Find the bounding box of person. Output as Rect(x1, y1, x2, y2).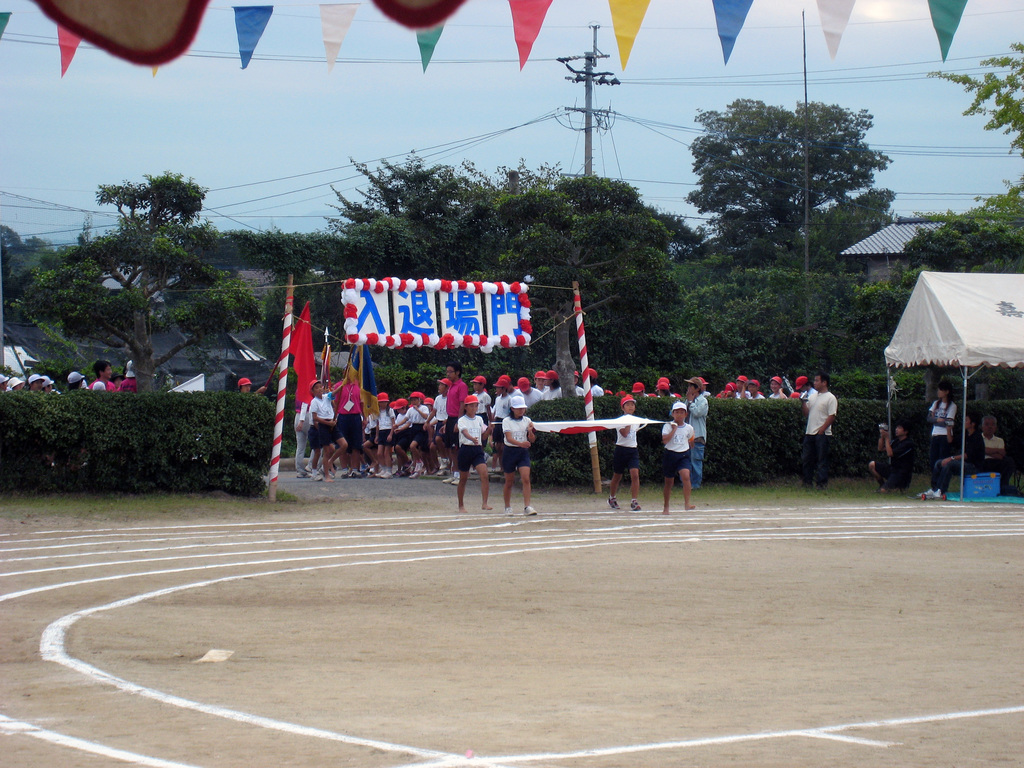
Rect(800, 372, 837, 490).
